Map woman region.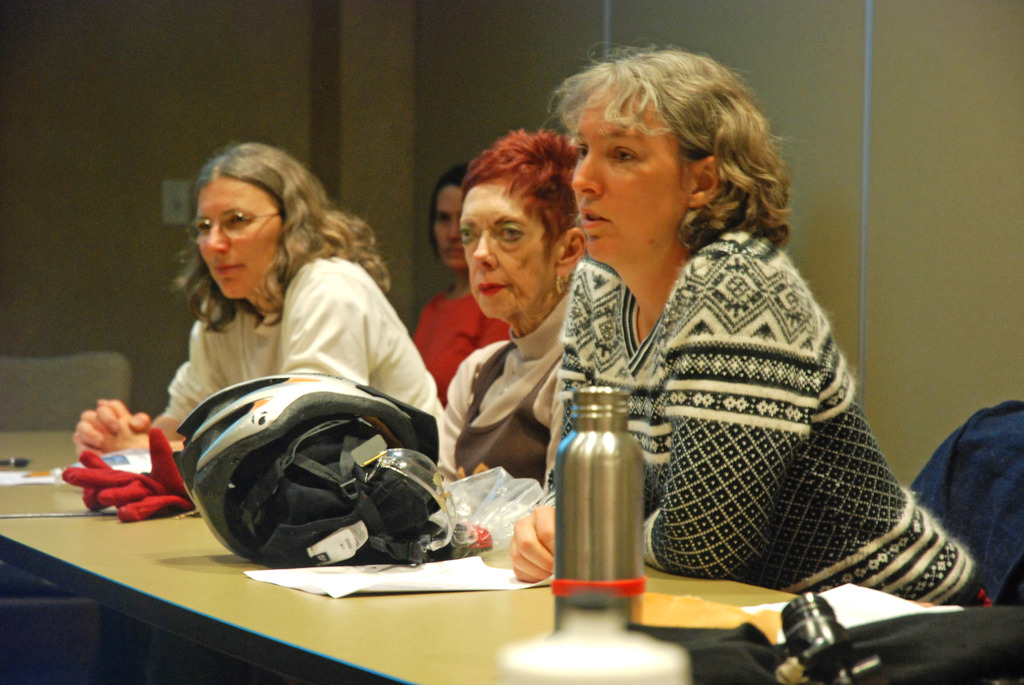
Mapped to detection(74, 139, 442, 459).
